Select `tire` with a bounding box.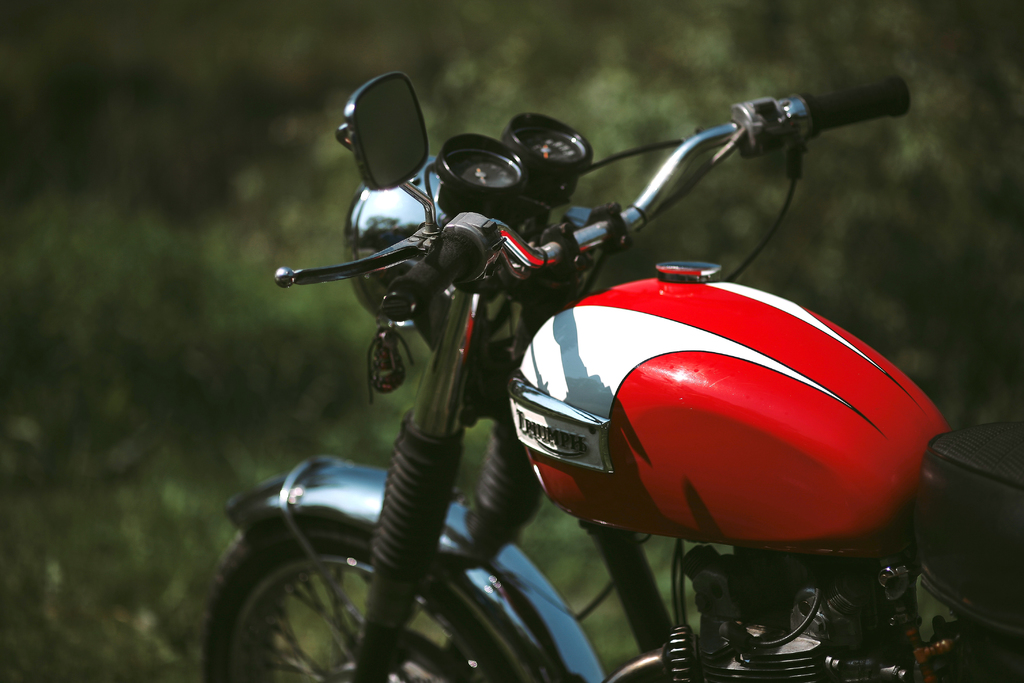
bbox(236, 486, 529, 674).
